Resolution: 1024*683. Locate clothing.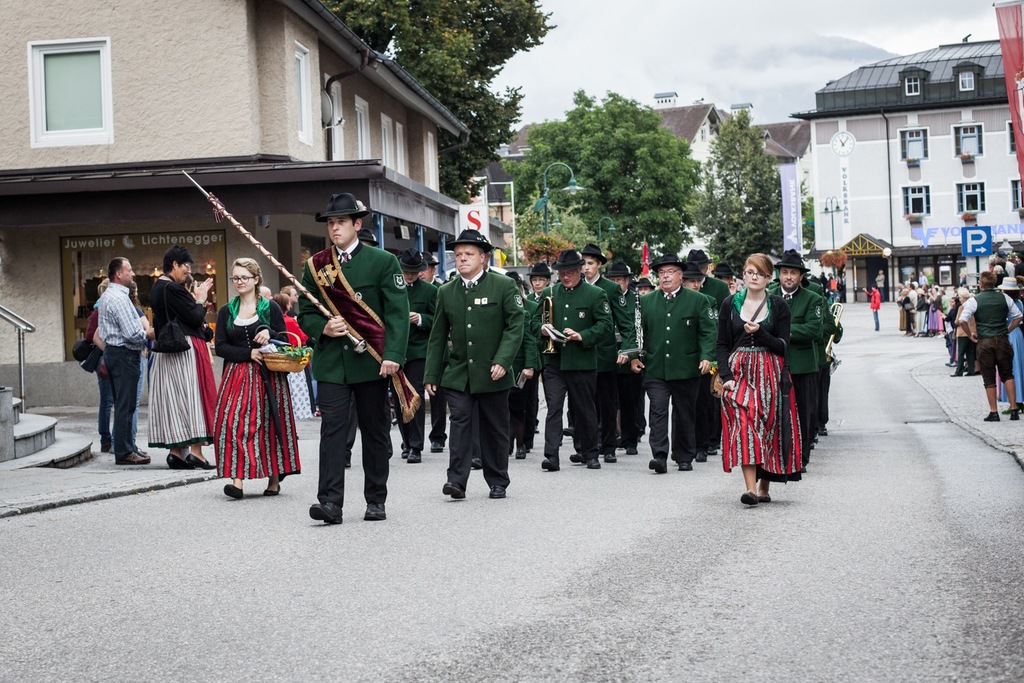
<box>295,238,410,505</box>.
